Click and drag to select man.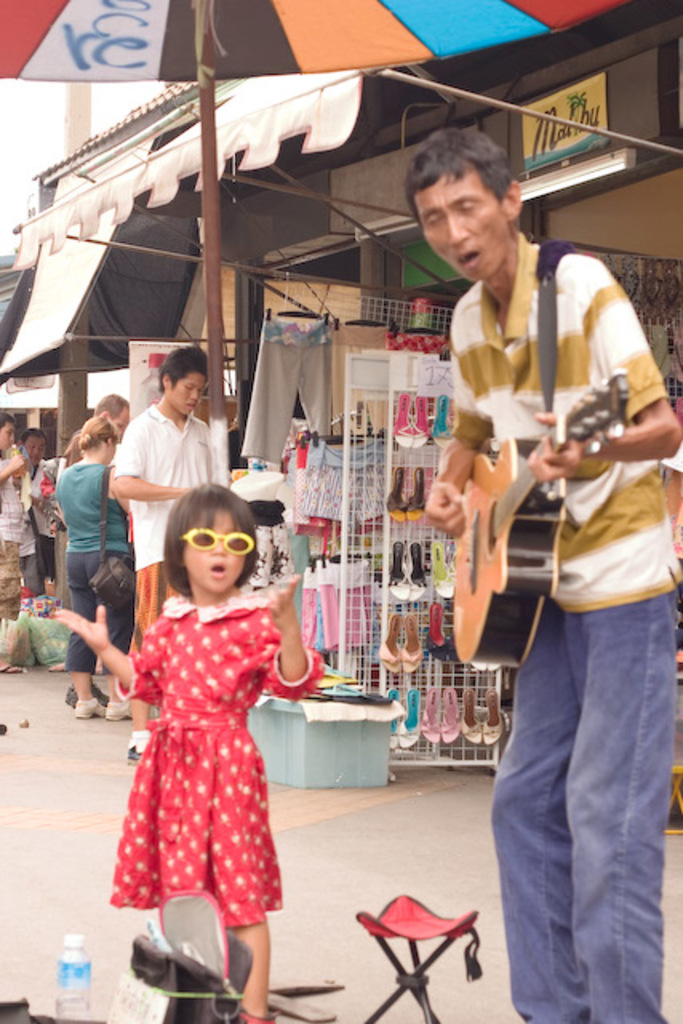
Selection: box(72, 389, 141, 712).
